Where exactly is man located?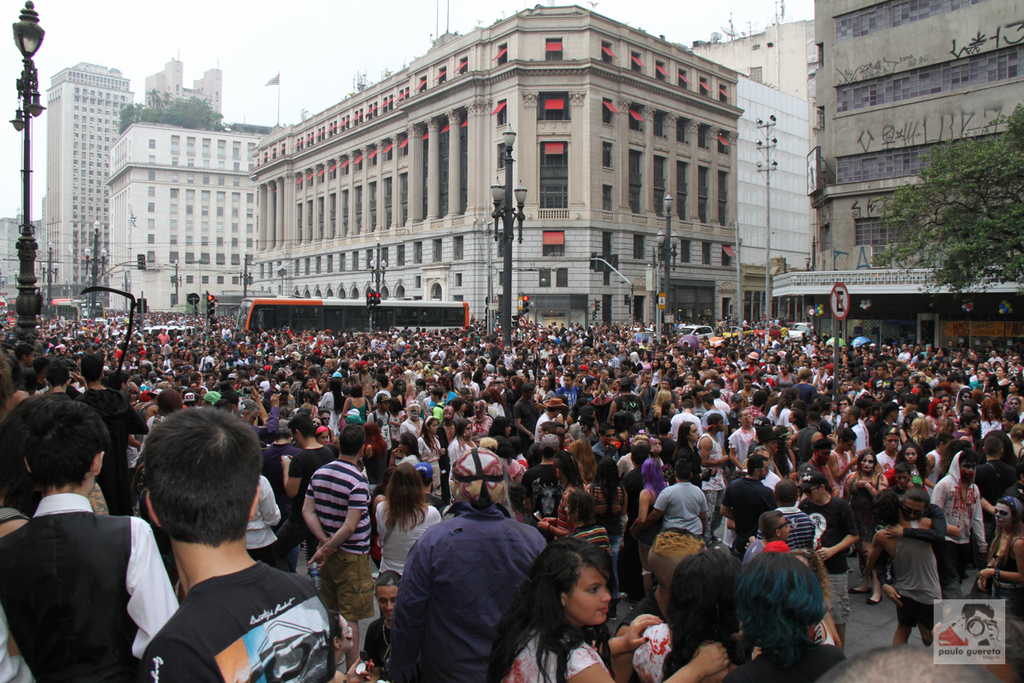
Its bounding box is Rect(775, 476, 817, 569).
